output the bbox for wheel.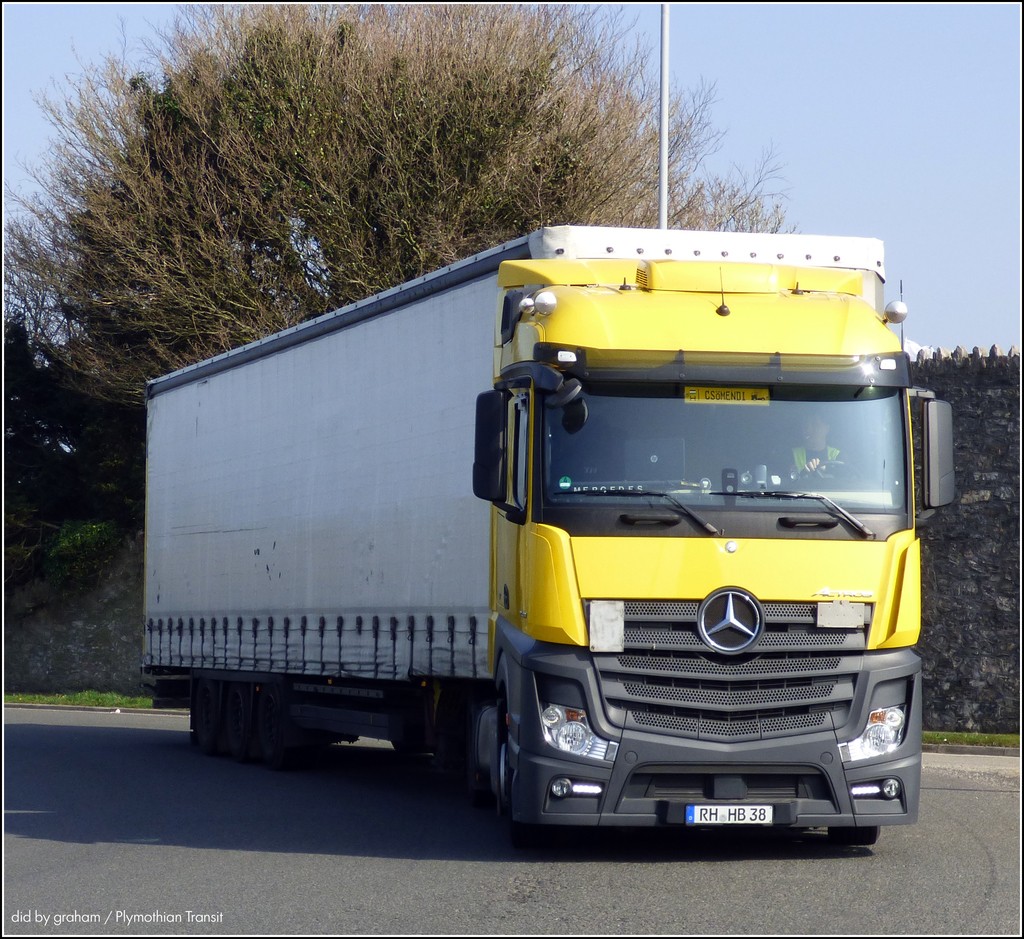
{"left": 797, "top": 459, "right": 863, "bottom": 482}.
